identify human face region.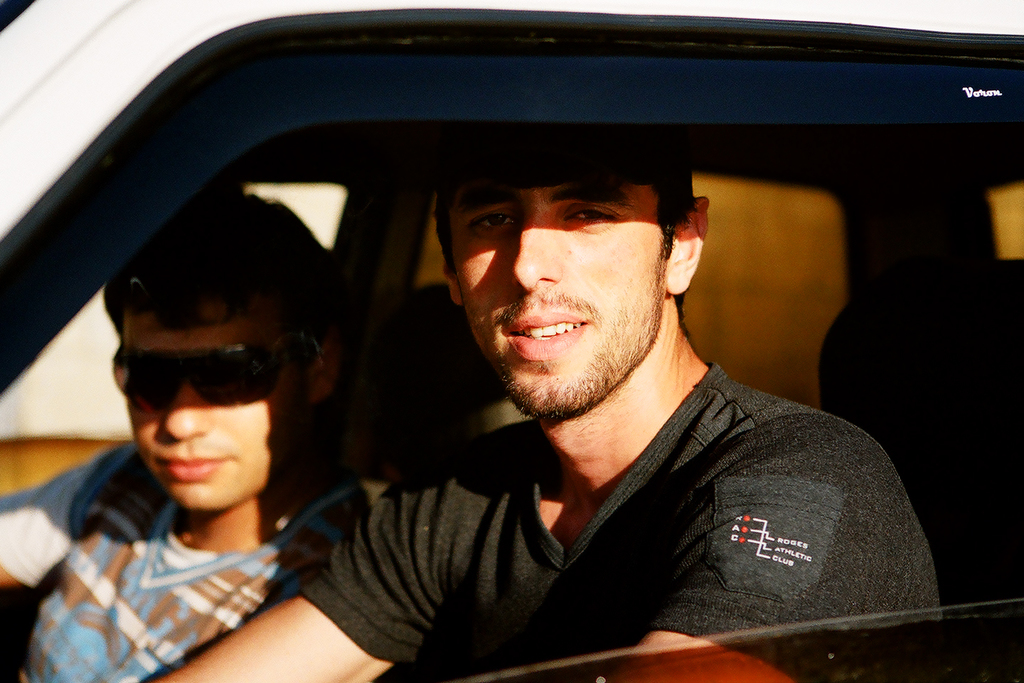
Region: crop(111, 280, 304, 515).
